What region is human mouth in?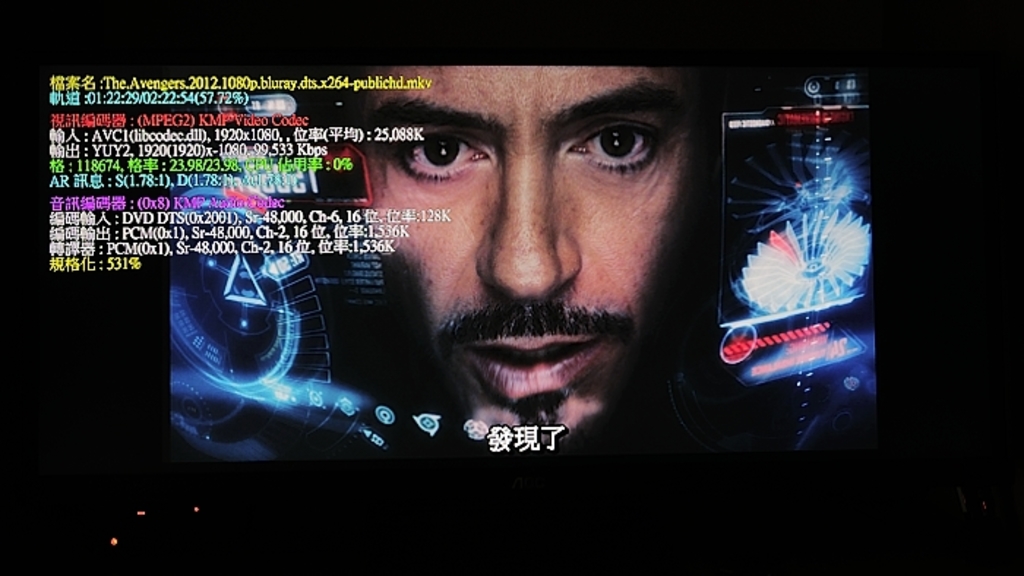
select_region(464, 338, 601, 399).
